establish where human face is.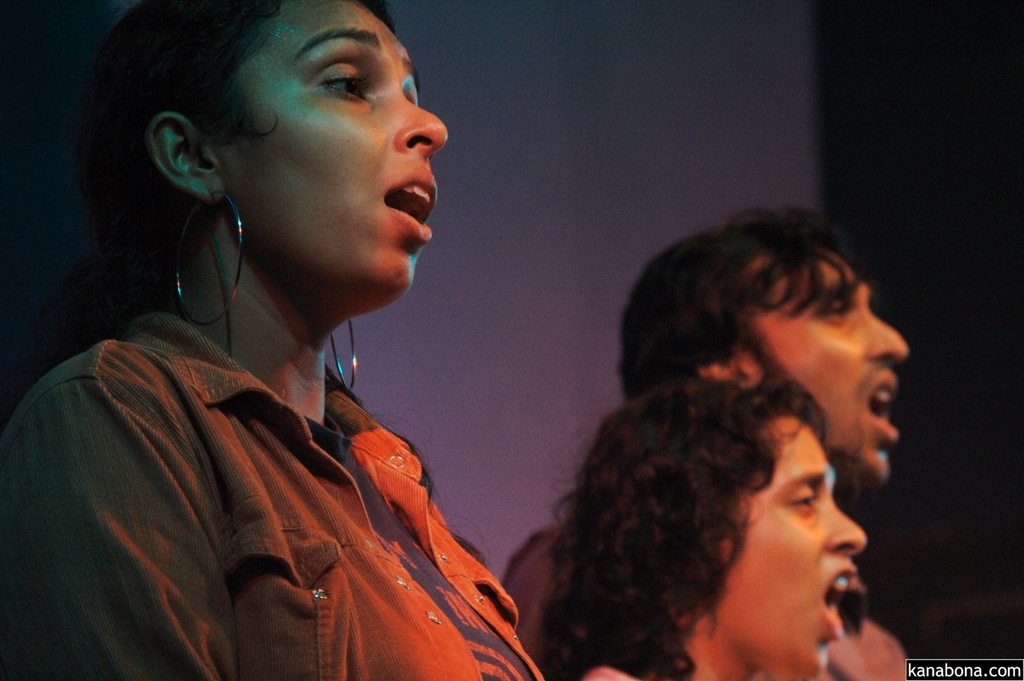
Established at left=759, top=258, right=908, bottom=472.
